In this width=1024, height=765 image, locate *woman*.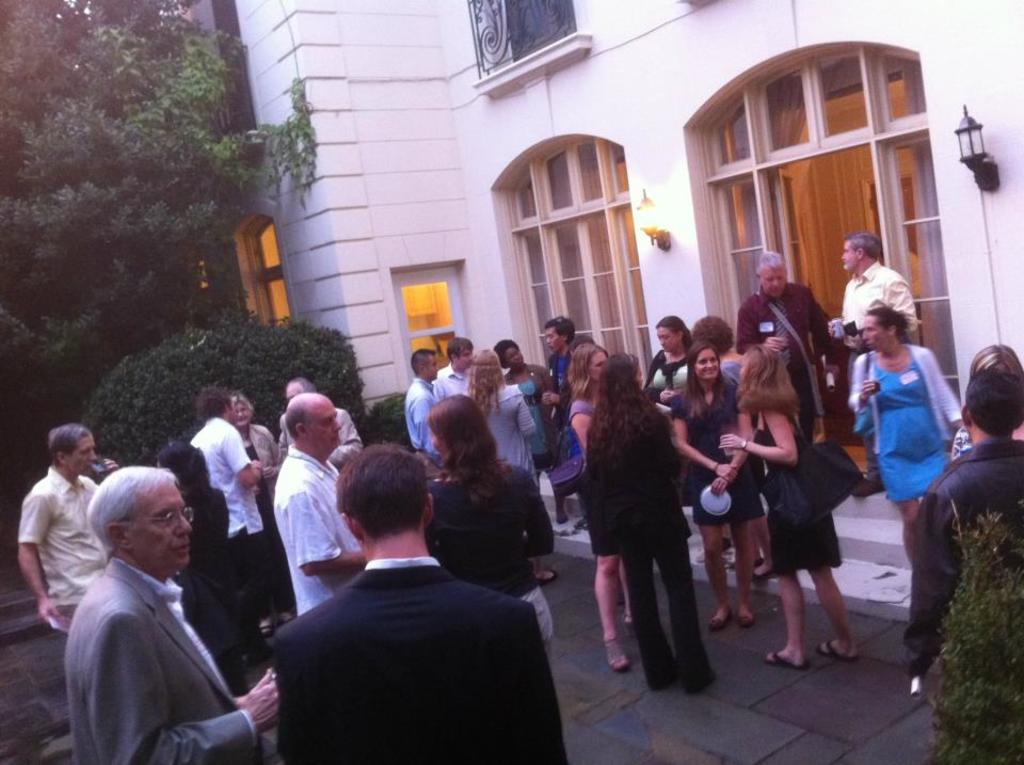
Bounding box: pyautogui.locateOnScreen(652, 318, 692, 398).
